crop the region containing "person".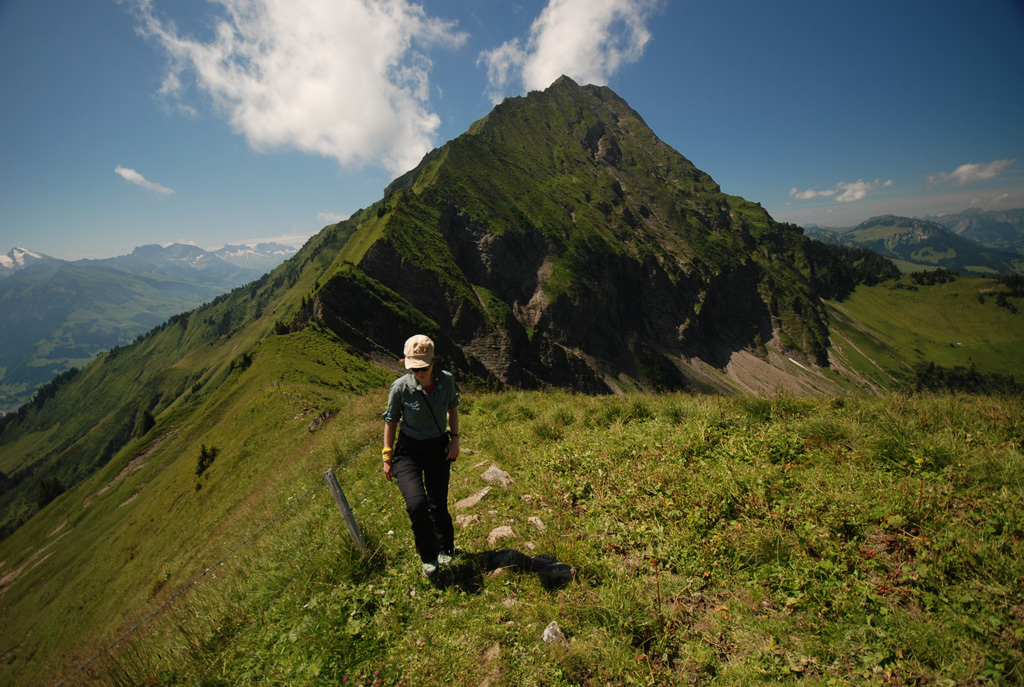
Crop region: bbox=(387, 338, 469, 572).
